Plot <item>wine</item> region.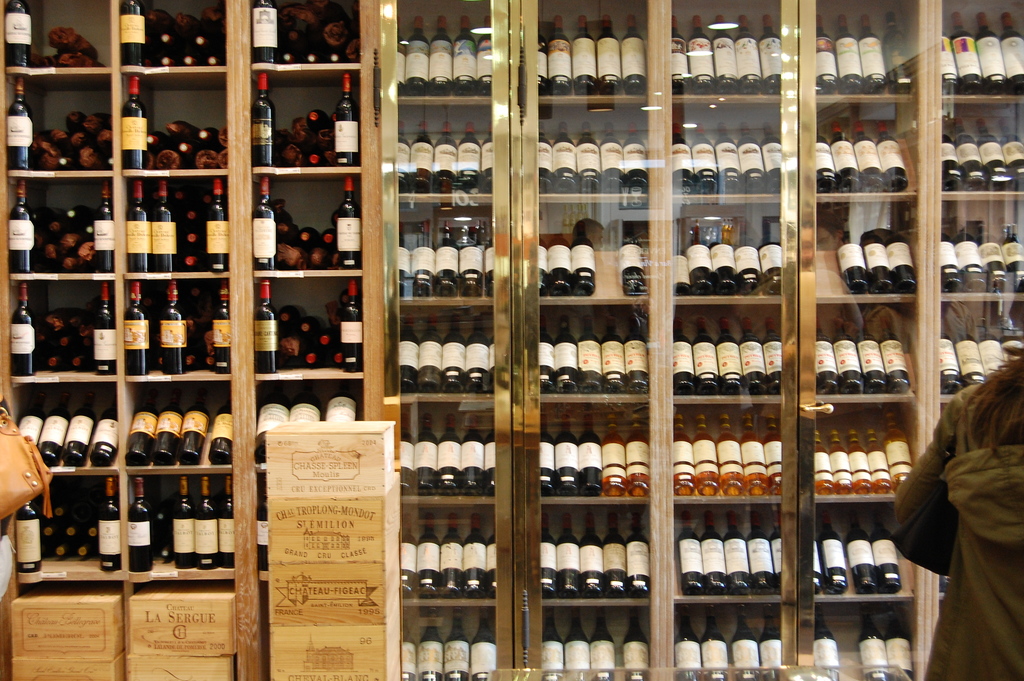
Plotted at (left=717, top=124, right=740, bottom=193).
